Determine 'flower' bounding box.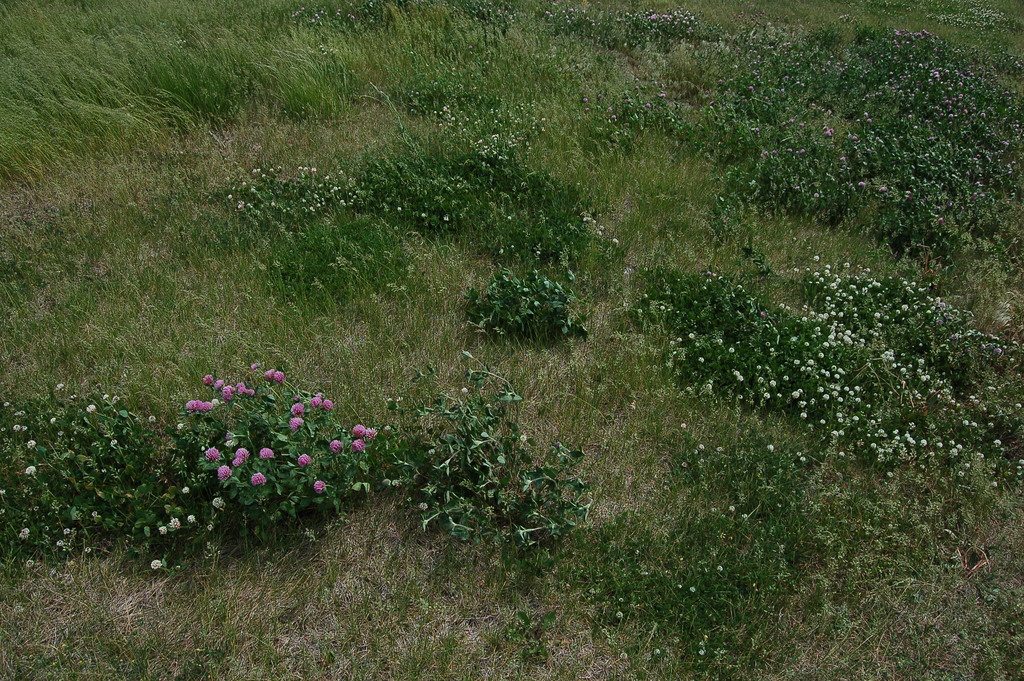
Determined: [243,388,257,400].
